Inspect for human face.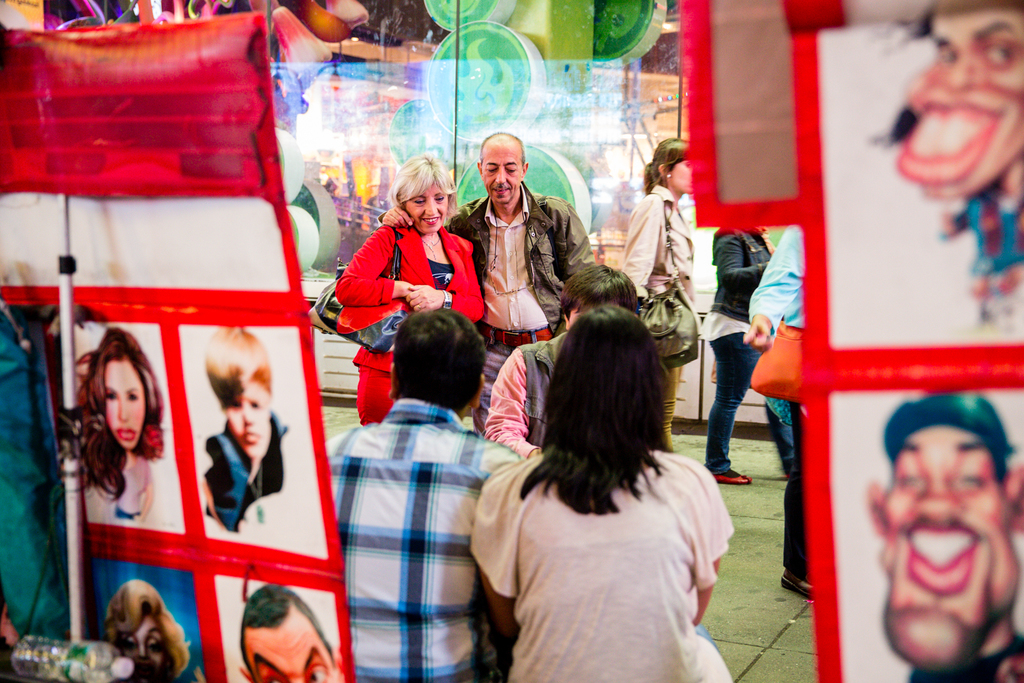
Inspection: bbox(102, 360, 147, 451).
